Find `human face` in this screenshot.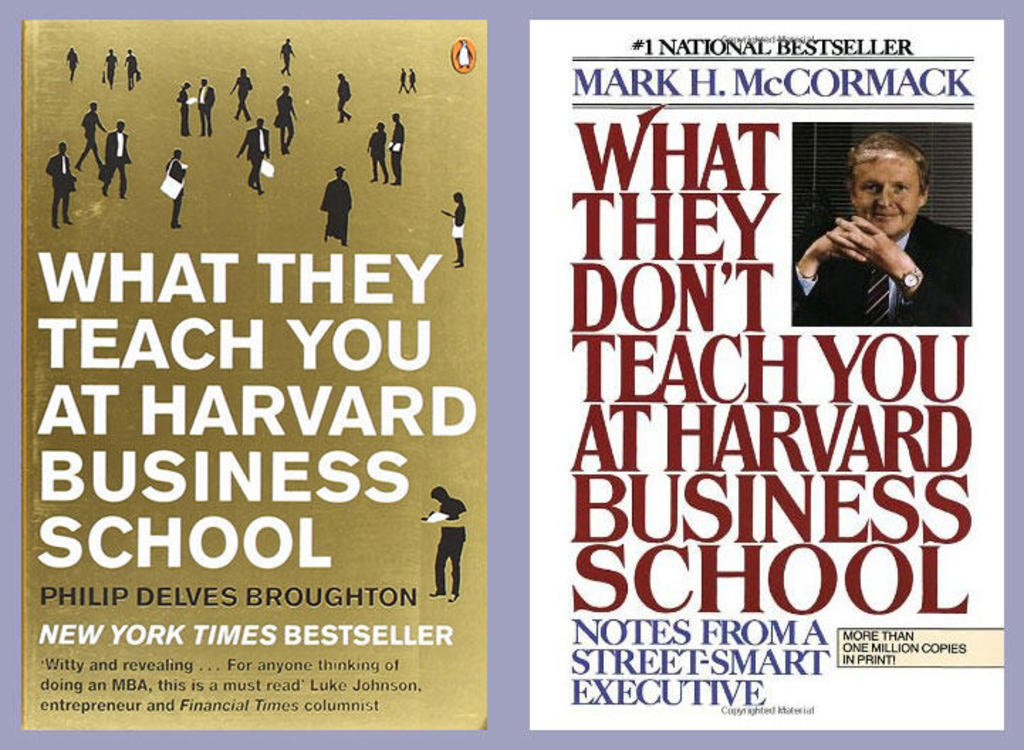
The bounding box for `human face` is (851, 156, 922, 234).
